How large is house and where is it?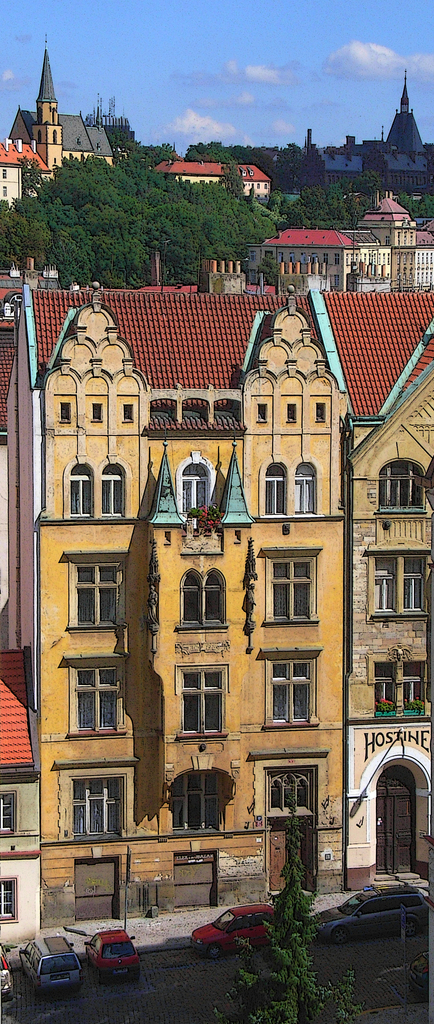
Bounding box: {"x1": 0, "y1": 274, "x2": 426, "y2": 932}.
